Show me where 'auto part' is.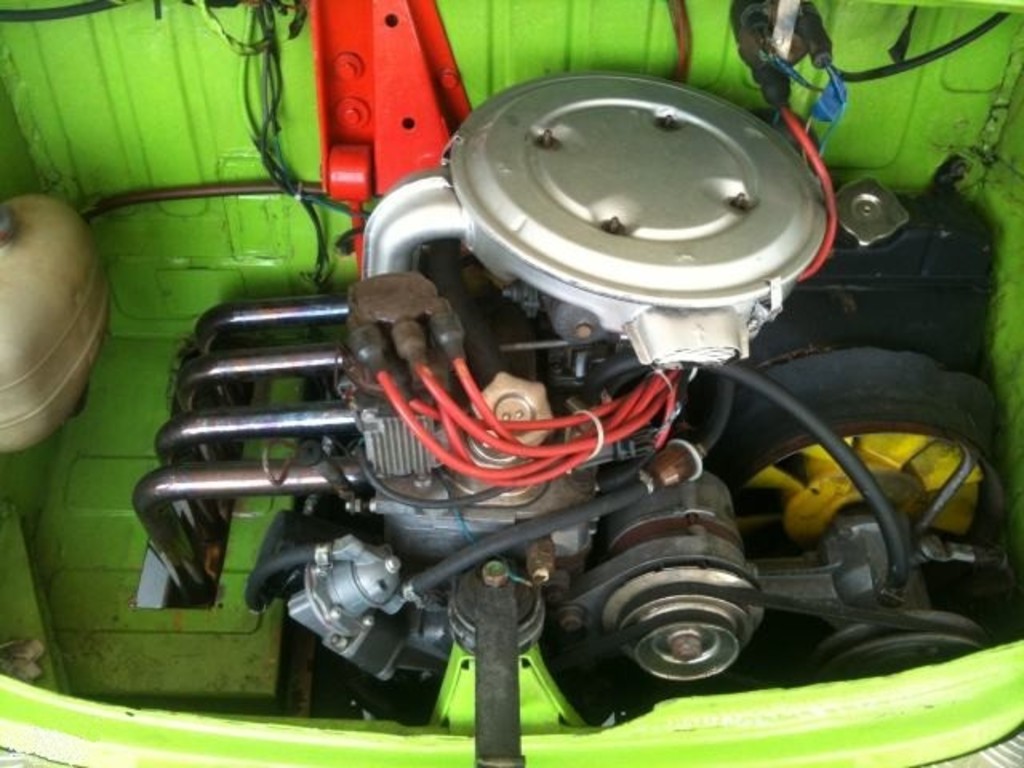
'auto part' is at l=2, t=0, r=1022, b=766.
